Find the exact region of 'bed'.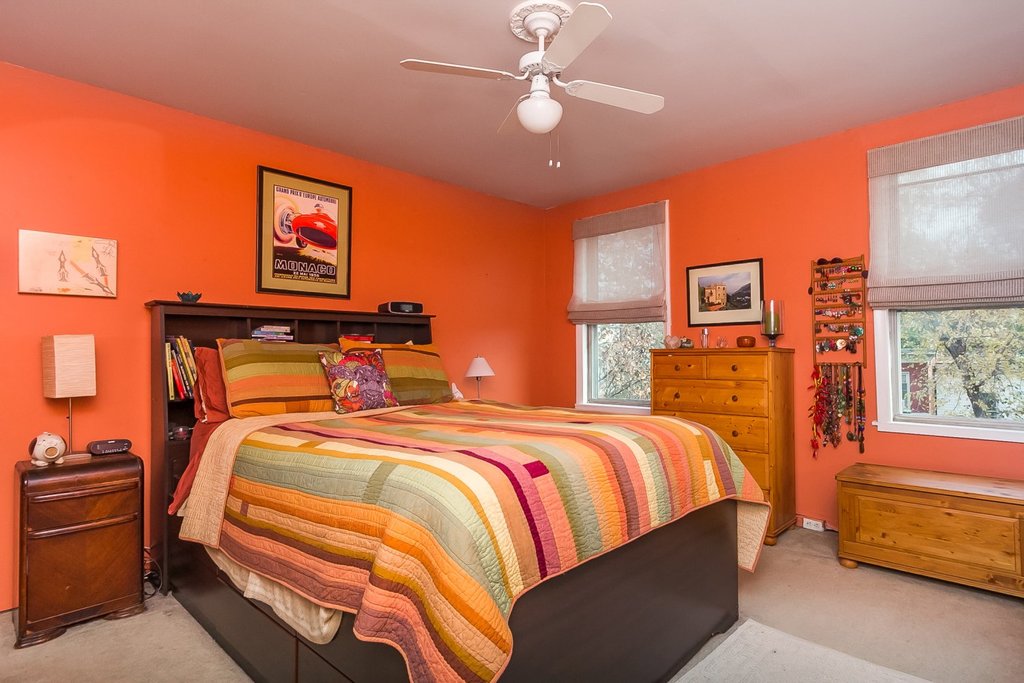
Exact region: [149,294,741,682].
